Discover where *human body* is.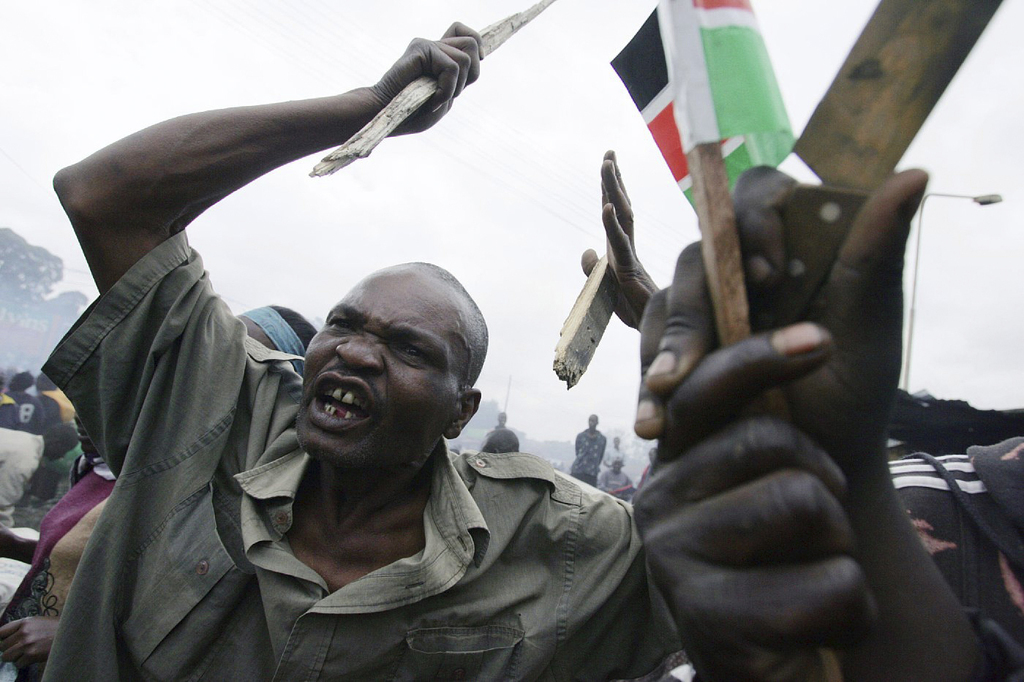
Discovered at pyautogui.locateOnScreen(39, 18, 688, 665).
